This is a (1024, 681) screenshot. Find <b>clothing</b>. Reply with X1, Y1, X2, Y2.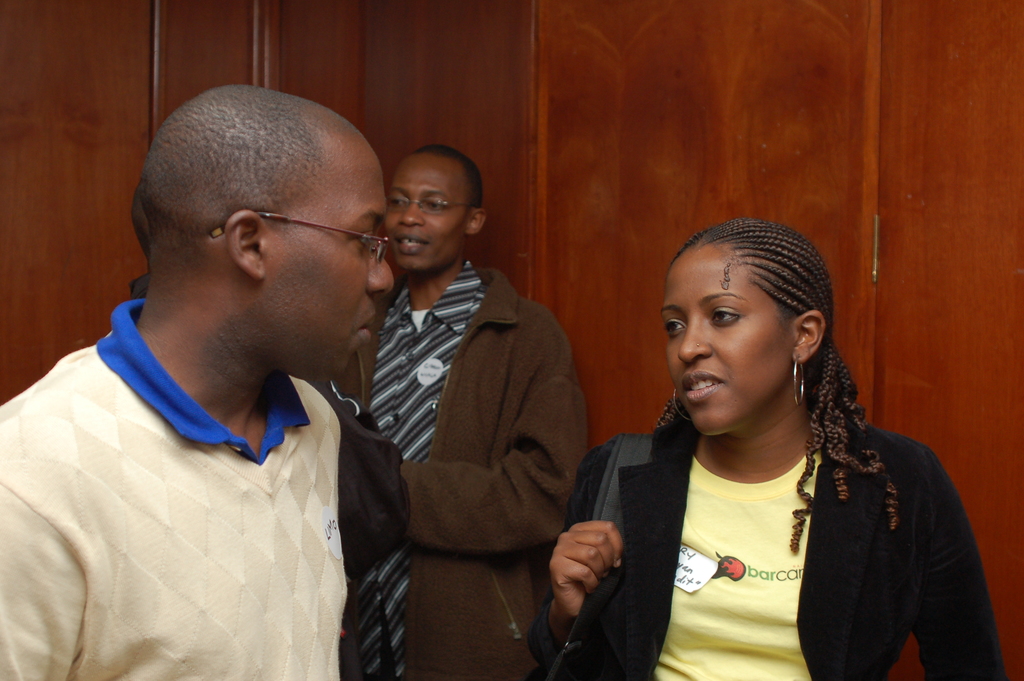
332, 260, 595, 679.
